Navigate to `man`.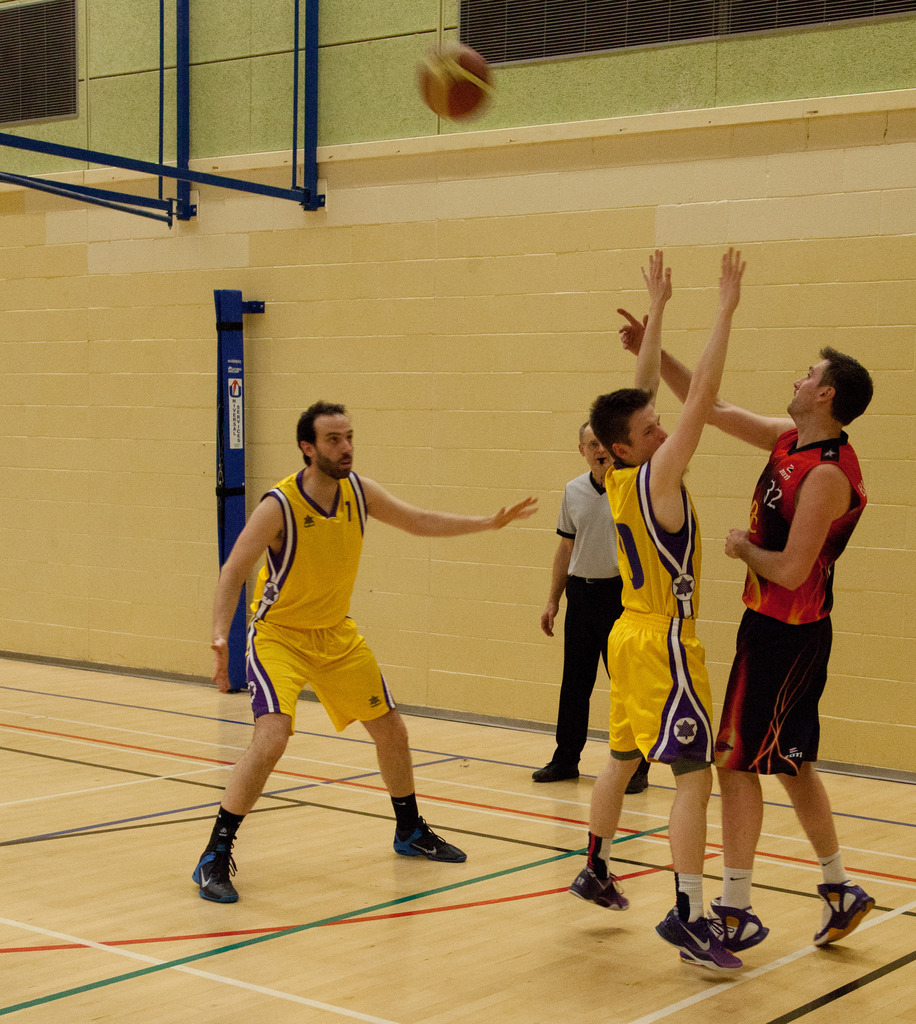
Navigation target: [x1=615, y1=306, x2=874, y2=945].
